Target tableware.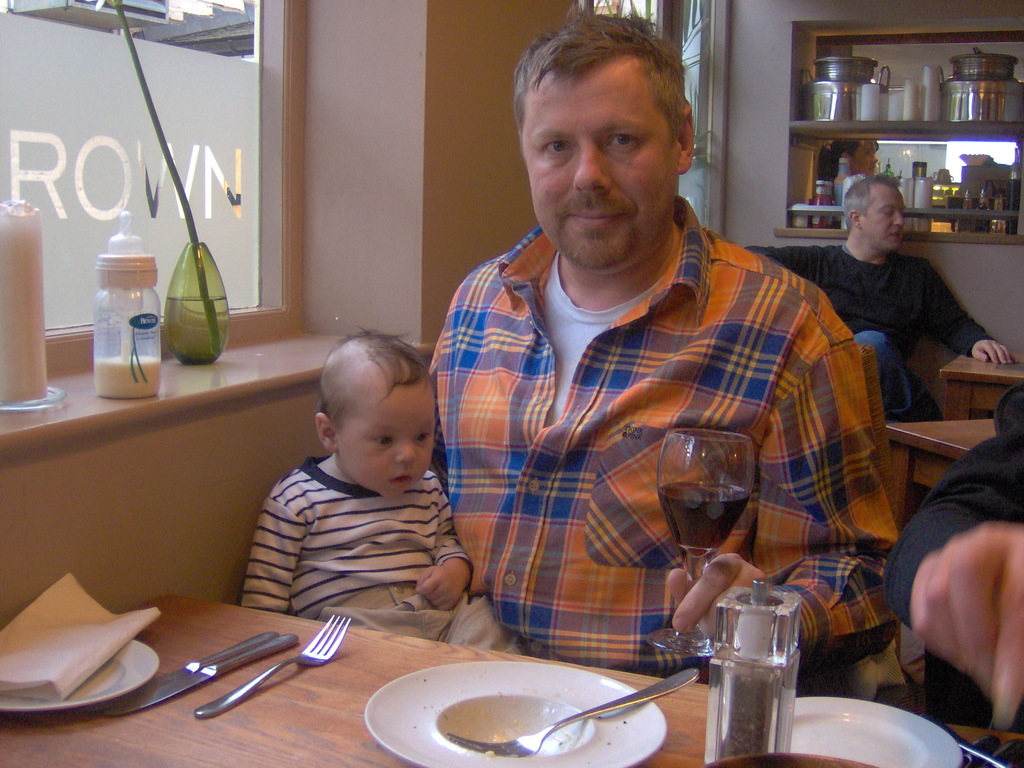
Target region: crop(103, 630, 297, 714).
